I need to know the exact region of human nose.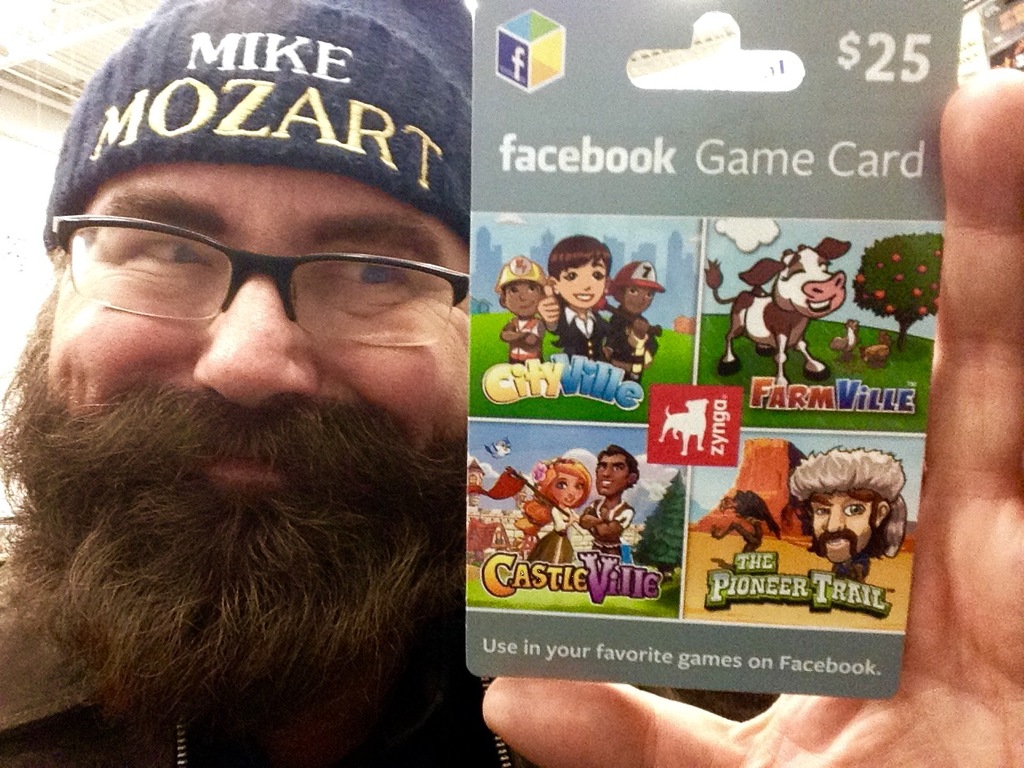
Region: crop(194, 276, 324, 410).
